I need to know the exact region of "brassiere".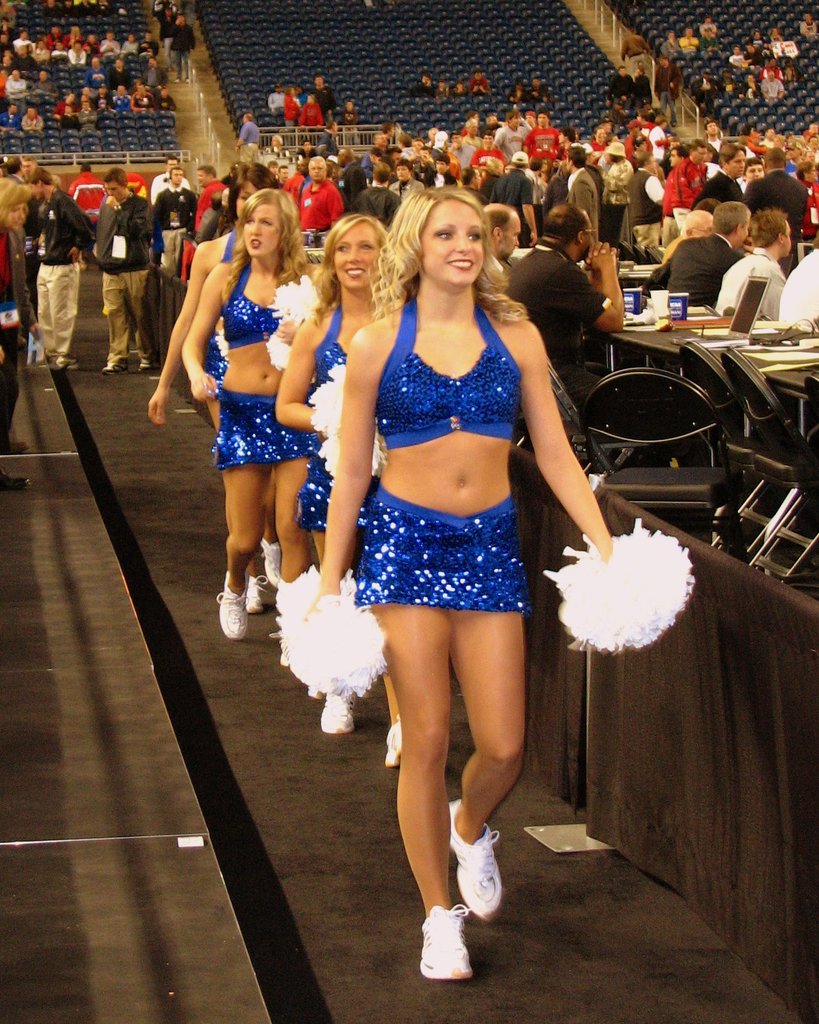
Region: bbox=(224, 266, 280, 351).
